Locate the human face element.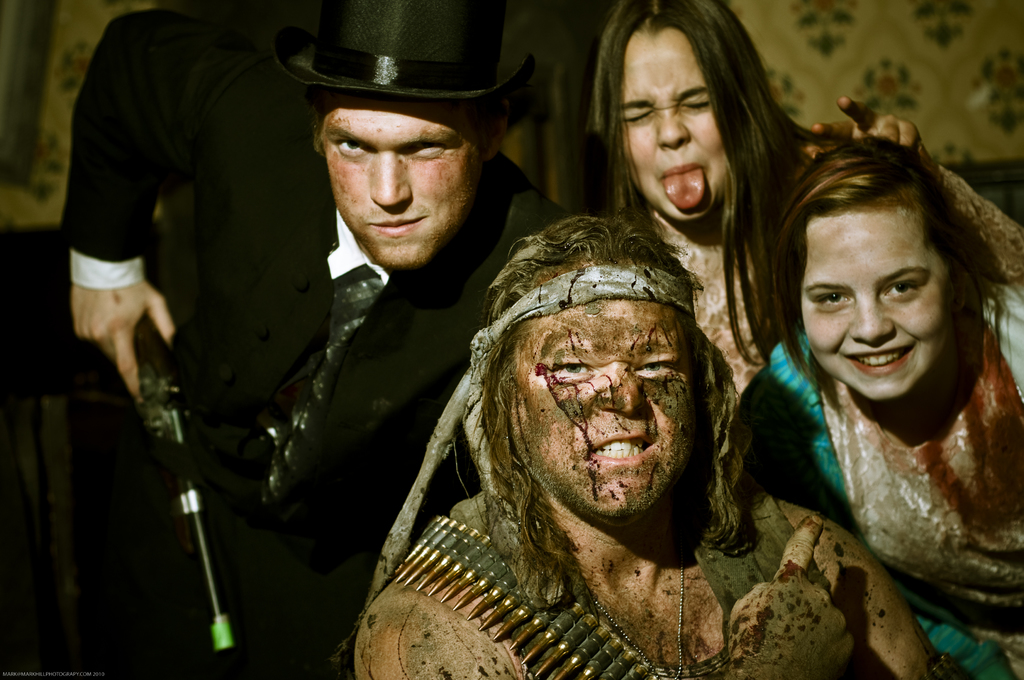
Element bbox: region(312, 101, 484, 263).
